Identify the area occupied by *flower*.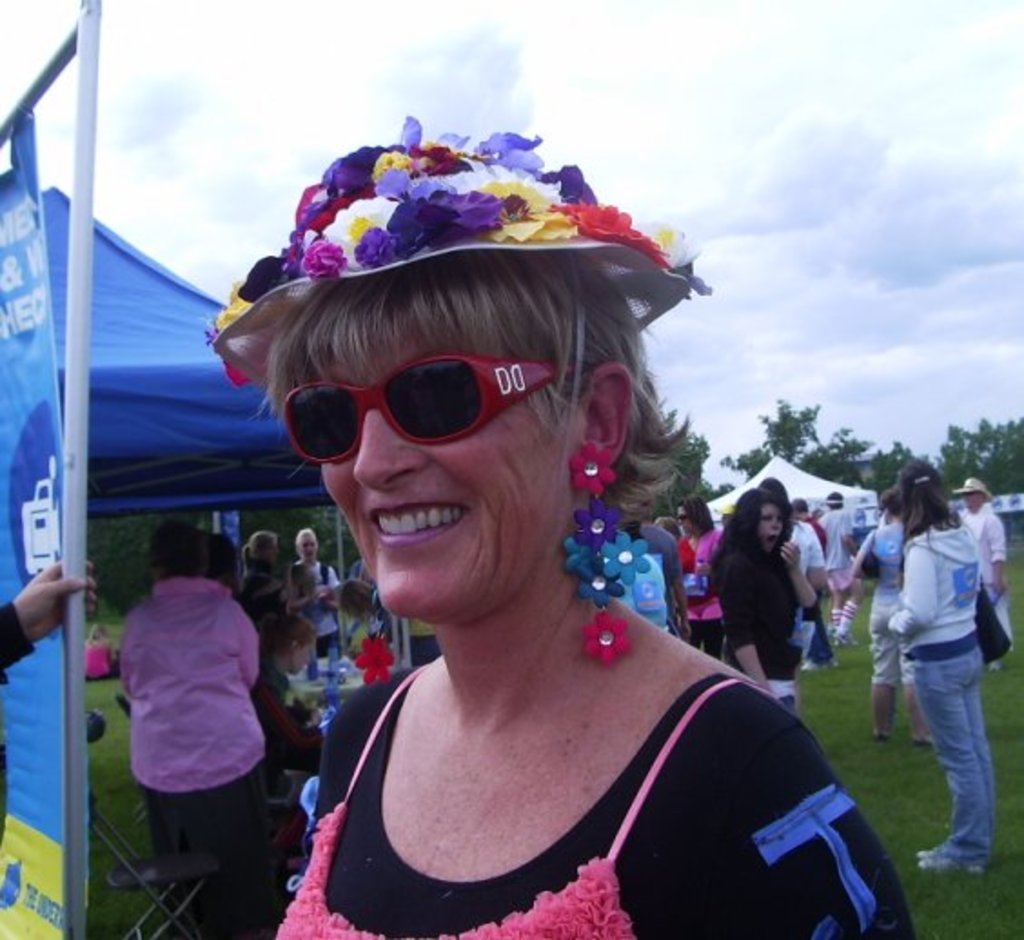
Area: bbox=[590, 613, 632, 668].
